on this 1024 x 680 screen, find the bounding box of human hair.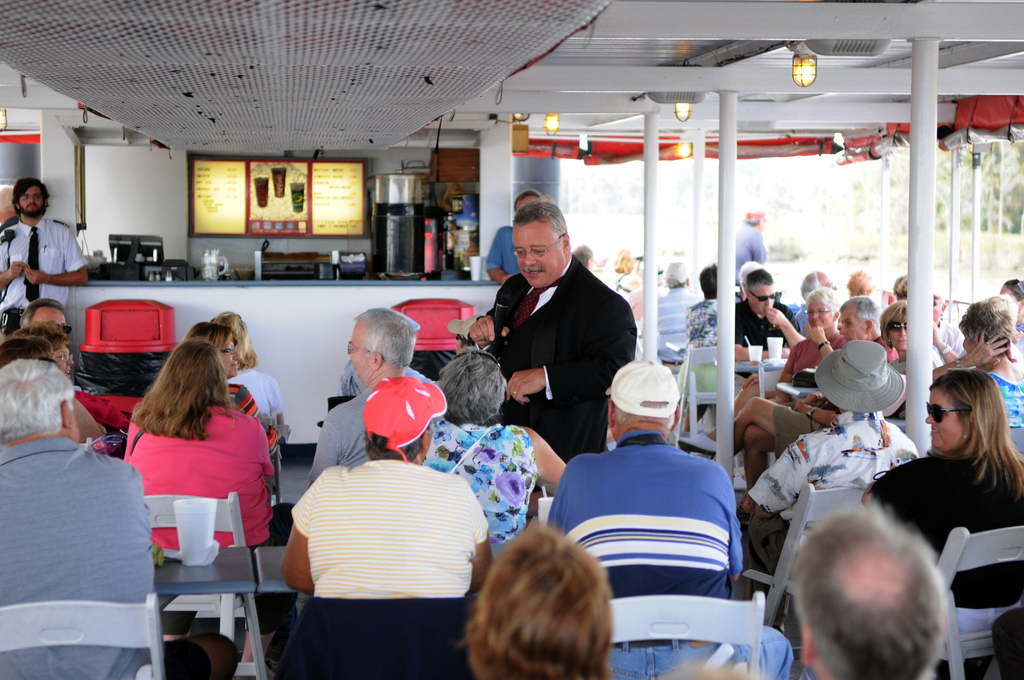
Bounding box: 963:296:1009:349.
